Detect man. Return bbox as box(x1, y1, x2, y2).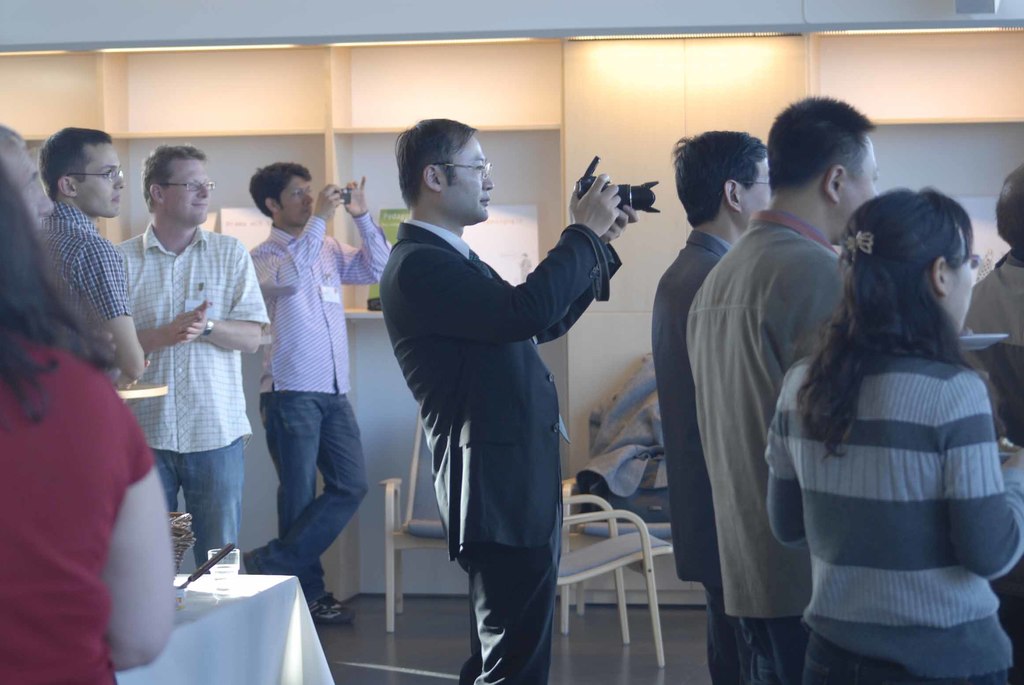
box(115, 144, 268, 574).
